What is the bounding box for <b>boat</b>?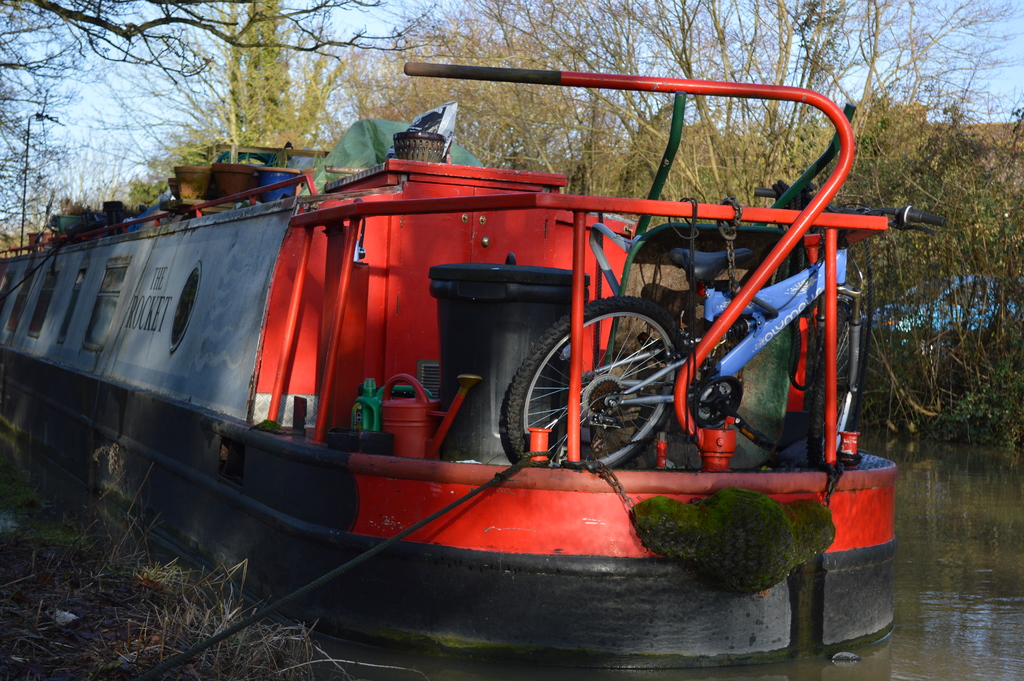
region(46, 35, 943, 616).
